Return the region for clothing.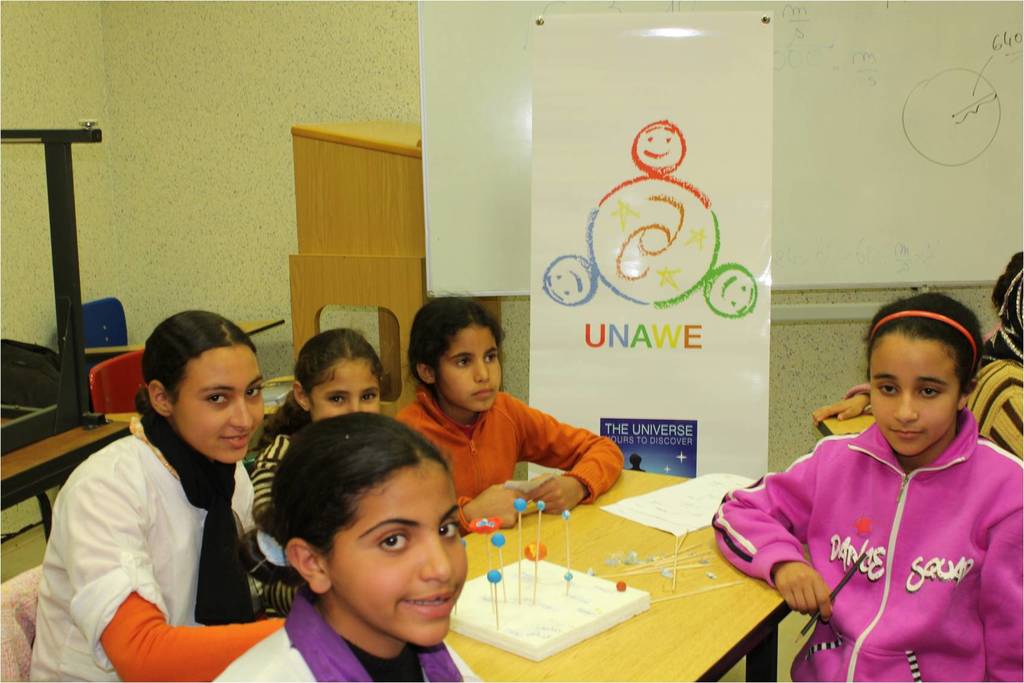
crop(27, 422, 283, 682).
